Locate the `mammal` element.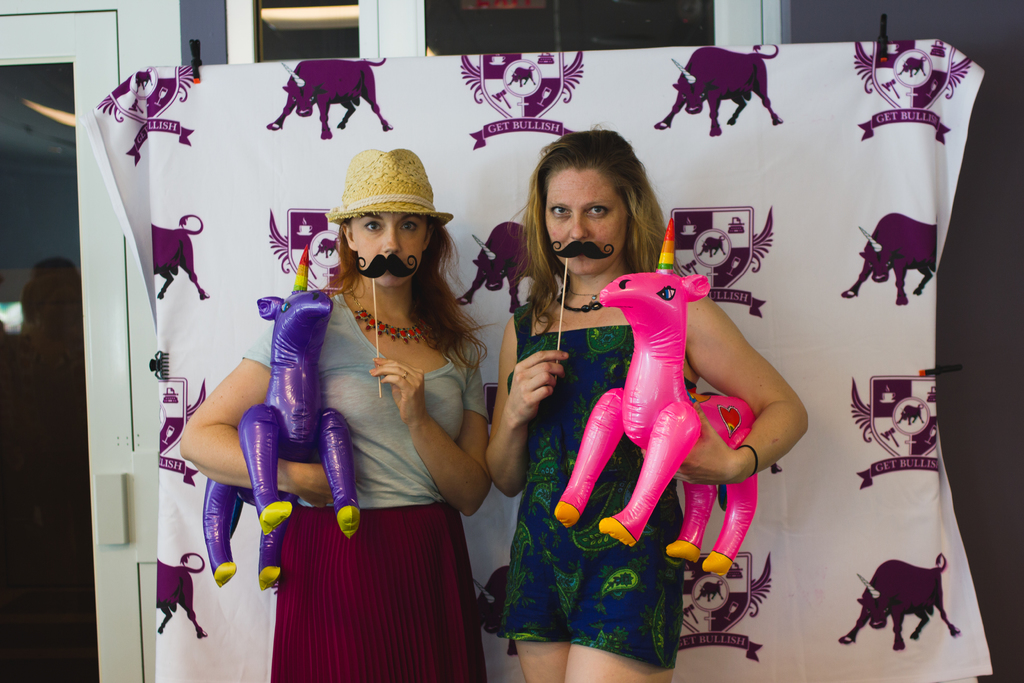
Element bbox: (140, 210, 207, 303).
